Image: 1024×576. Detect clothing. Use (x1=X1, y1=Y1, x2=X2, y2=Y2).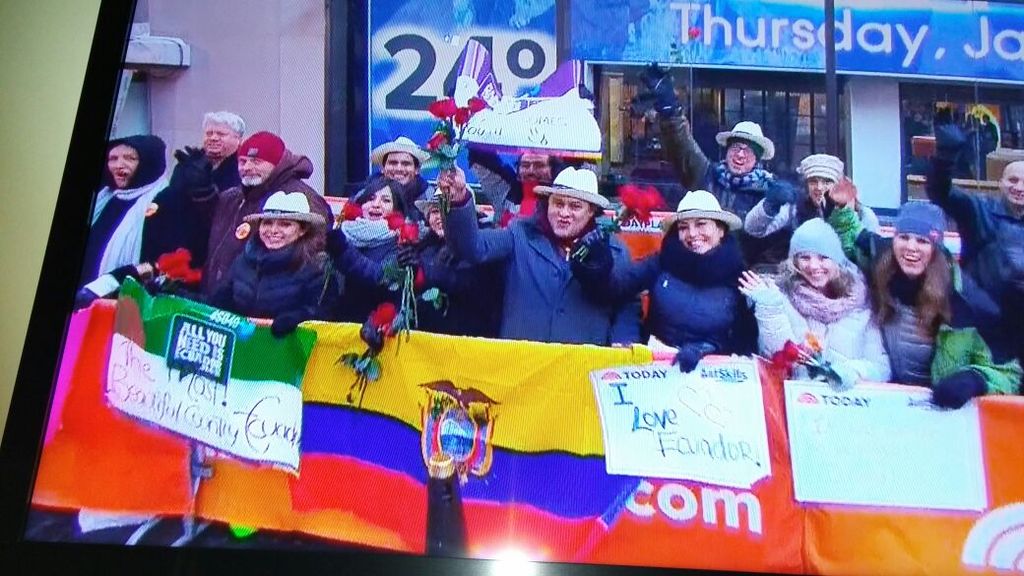
(x1=356, y1=176, x2=438, y2=244).
